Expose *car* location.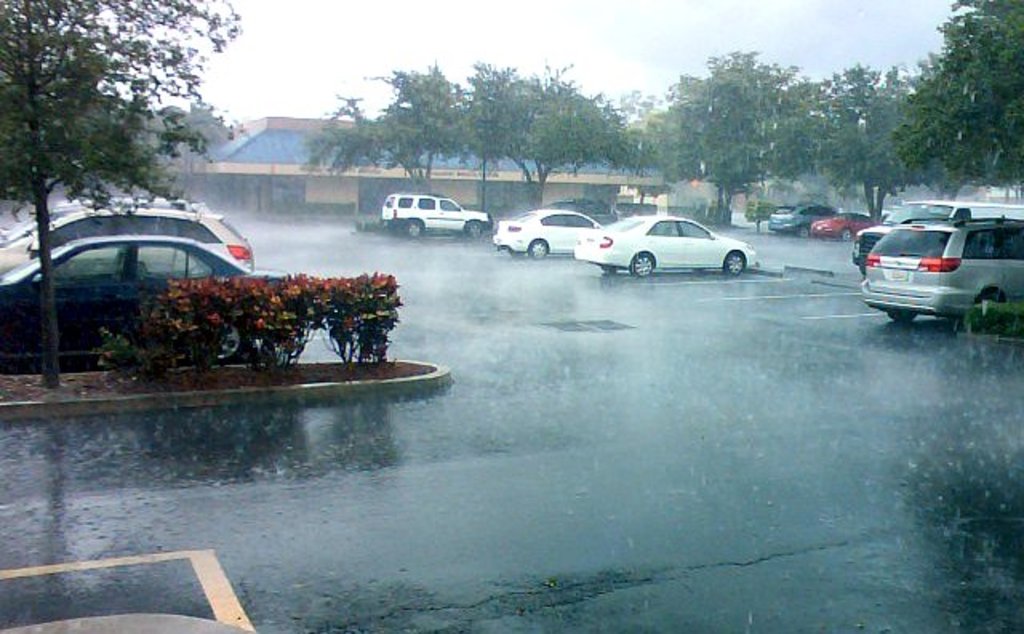
Exposed at [left=765, top=195, right=837, bottom=243].
